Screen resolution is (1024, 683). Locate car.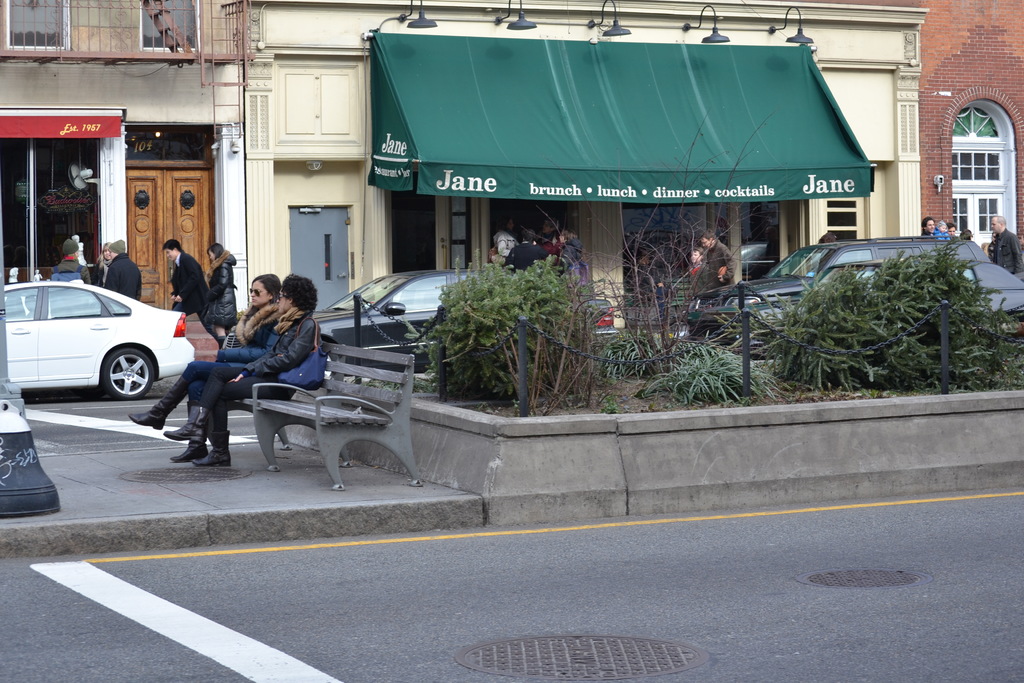
crop(745, 260, 1023, 329).
